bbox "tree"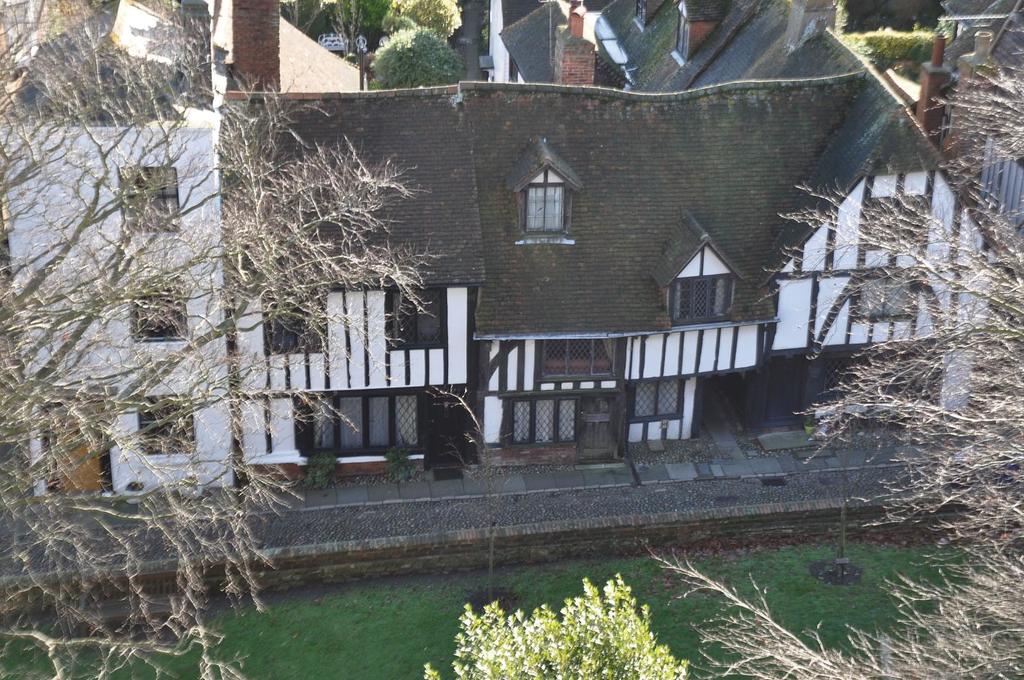
[378, 0, 470, 40]
